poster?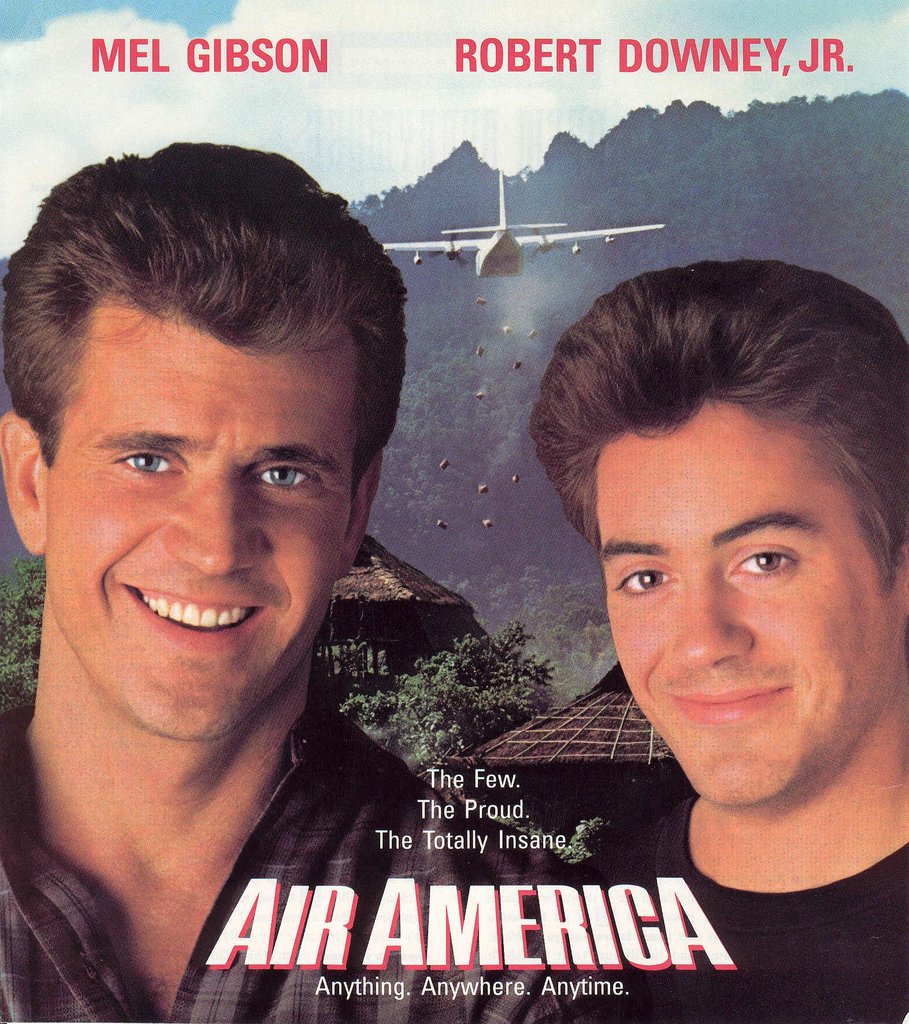
<box>0,0,869,1023</box>
